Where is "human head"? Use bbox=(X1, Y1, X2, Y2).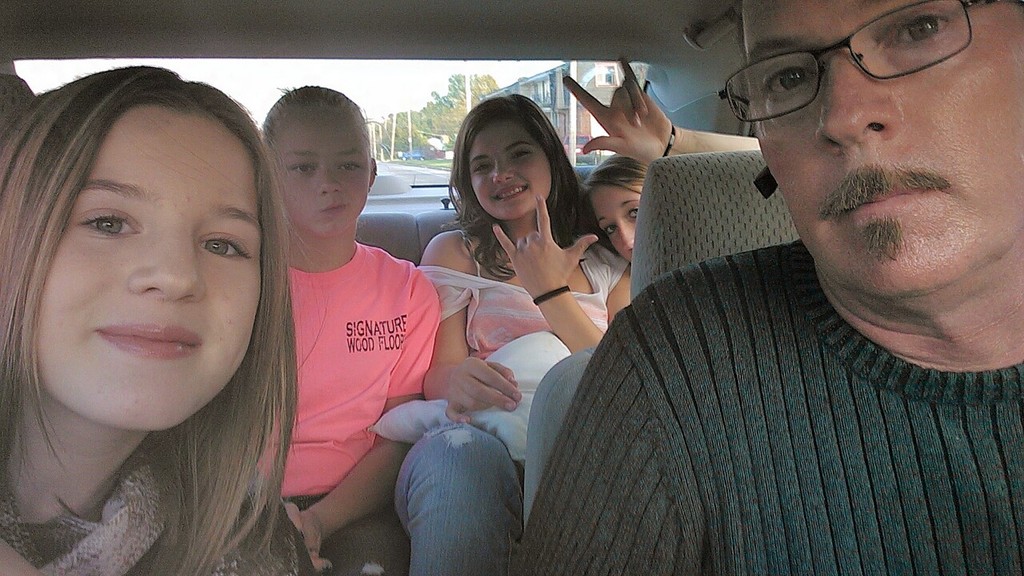
bbox=(574, 158, 647, 266).
